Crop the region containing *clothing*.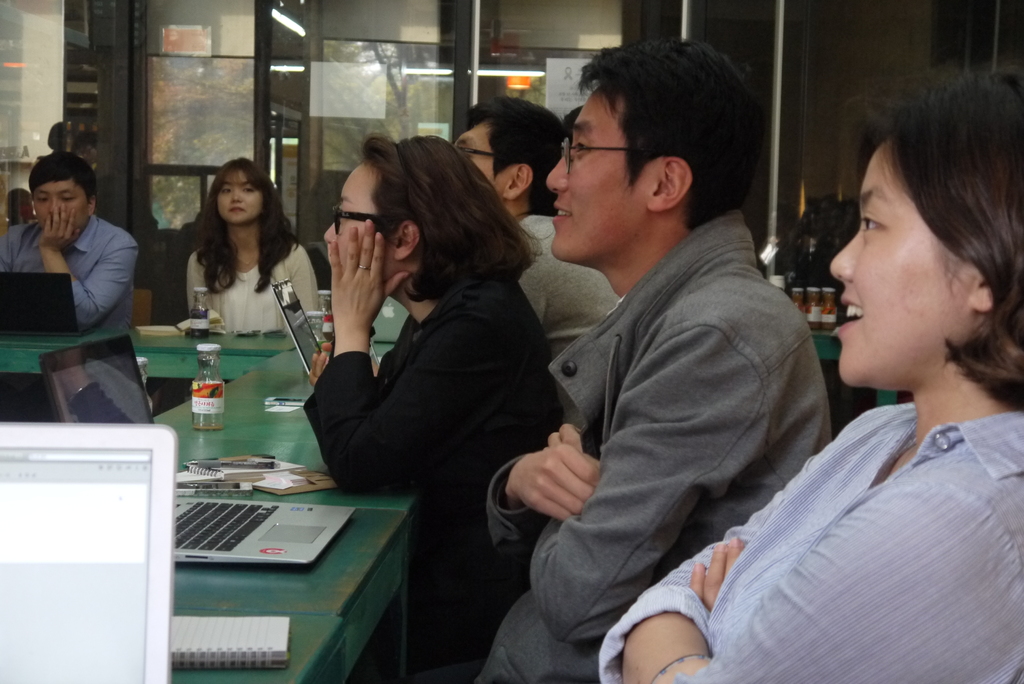
Crop region: left=187, top=240, right=319, bottom=330.
